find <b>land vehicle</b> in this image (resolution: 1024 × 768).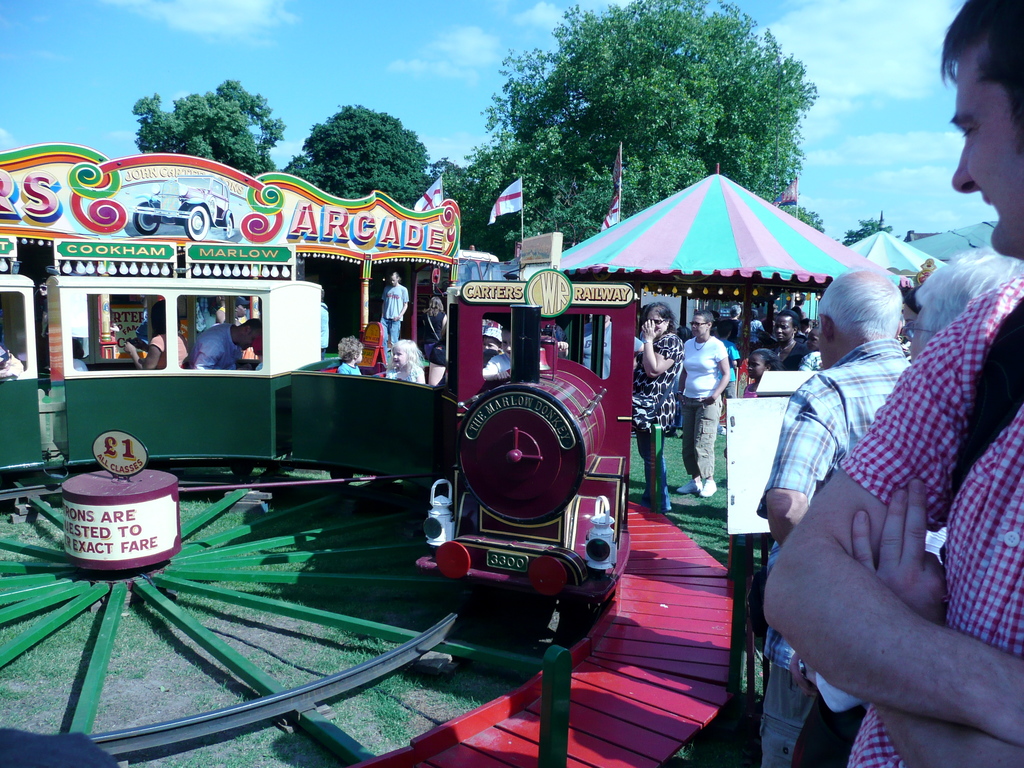
locate(3, 271, 636, 617).
